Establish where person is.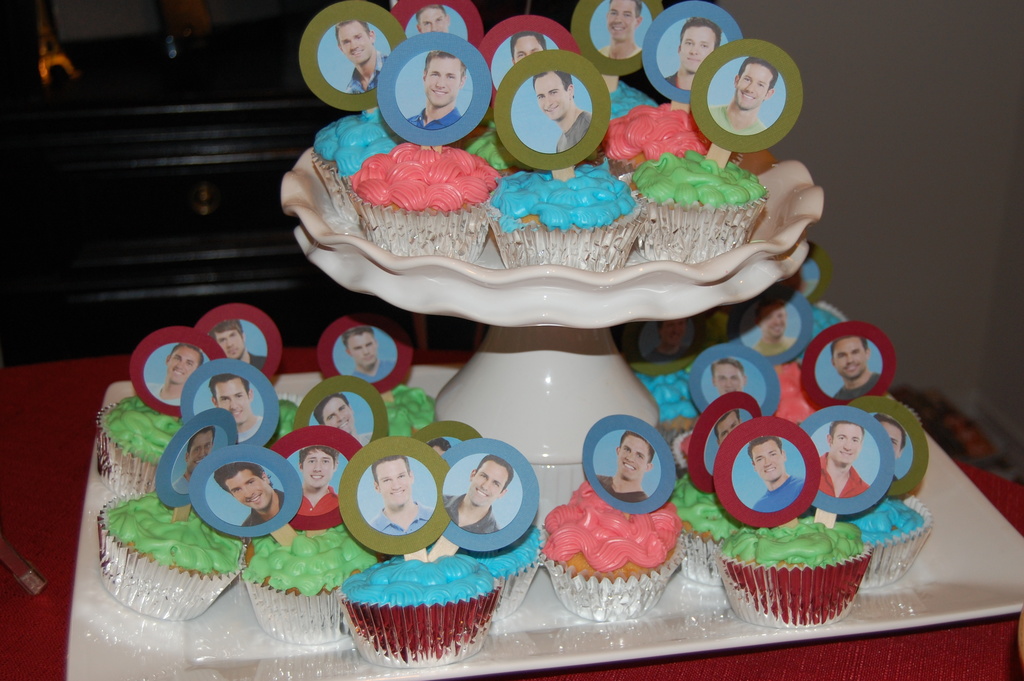
Established at <bbox>220, 465, 282, 530</bbox>.
